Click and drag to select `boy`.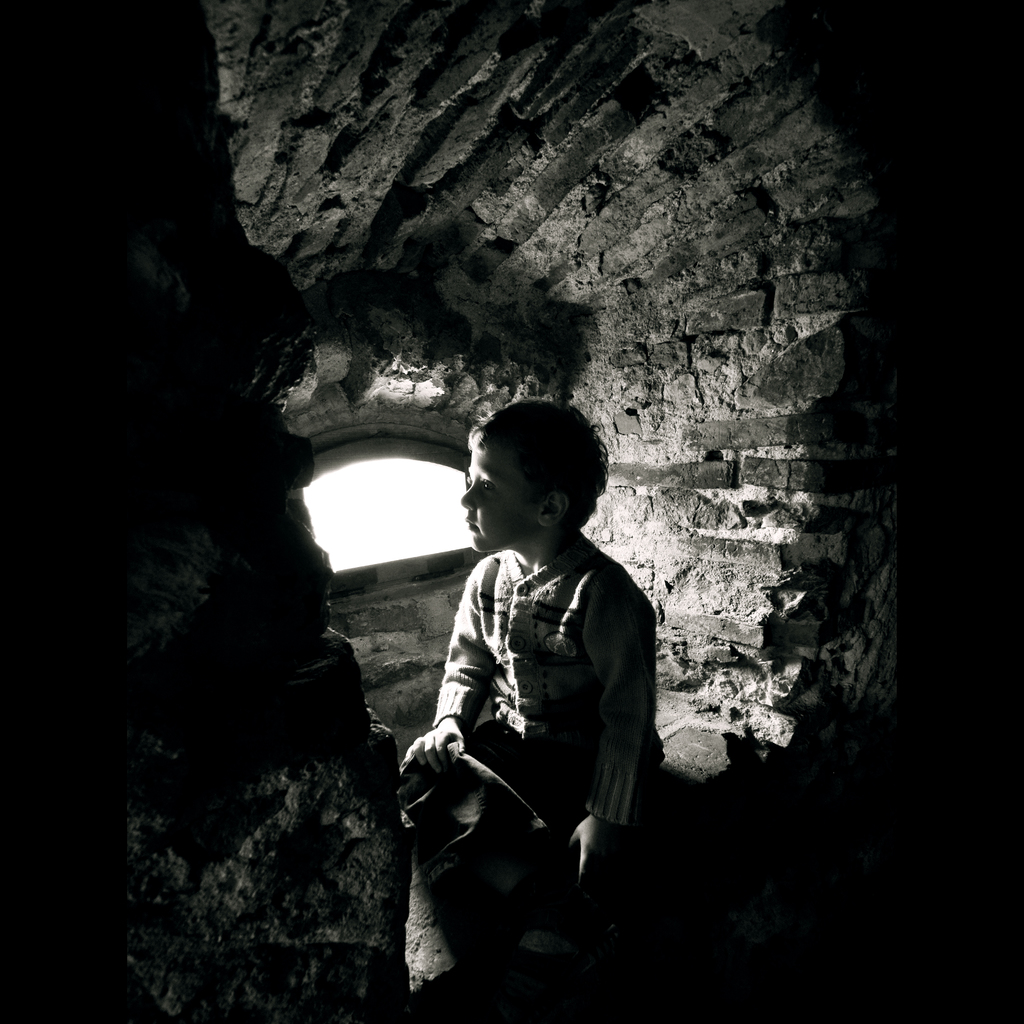
Selection: 399 395 669 1023.
